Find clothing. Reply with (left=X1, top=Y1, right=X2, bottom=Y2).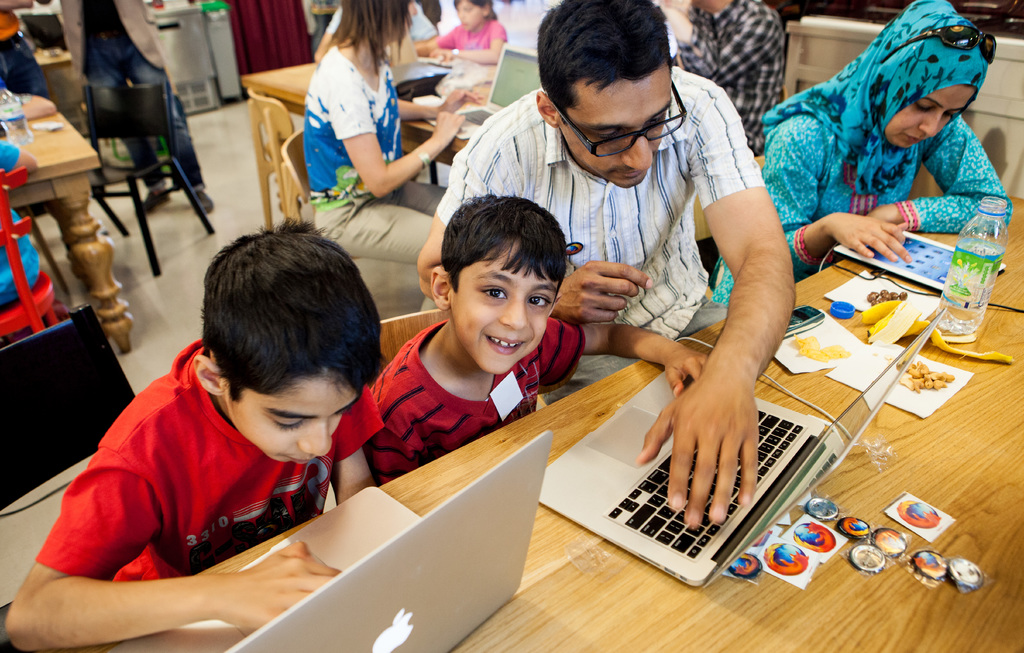
(left=61, top=0, right=209, bottom=195).
